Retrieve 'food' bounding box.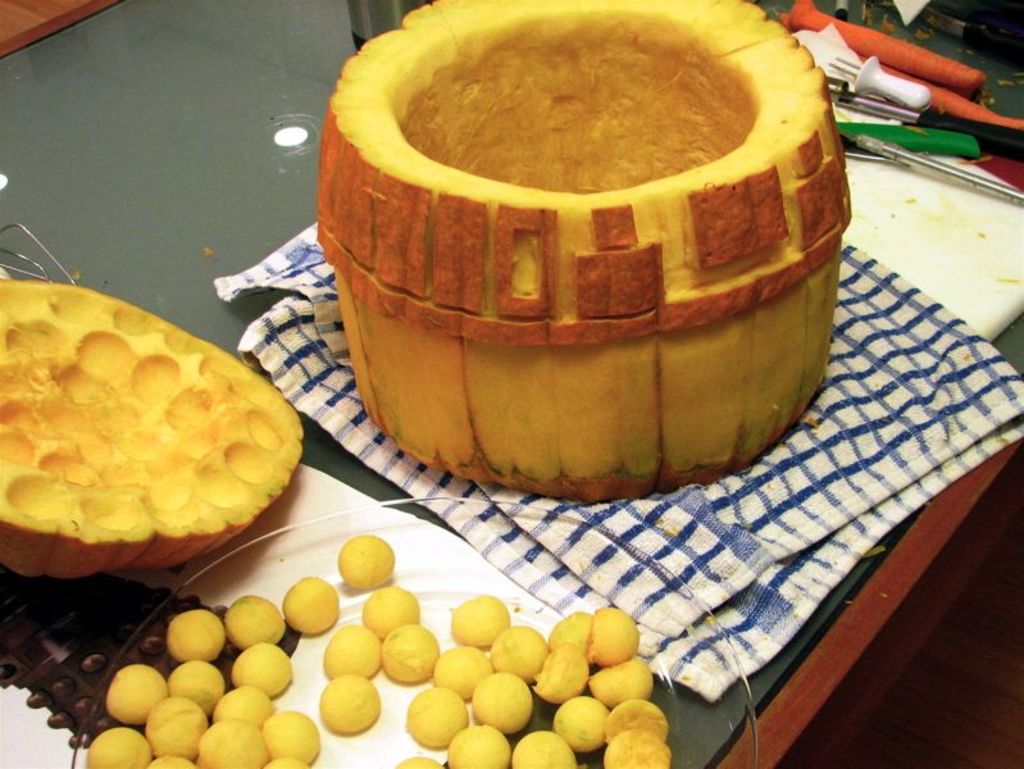
Bounding box: (443, 719, 510, 768).
